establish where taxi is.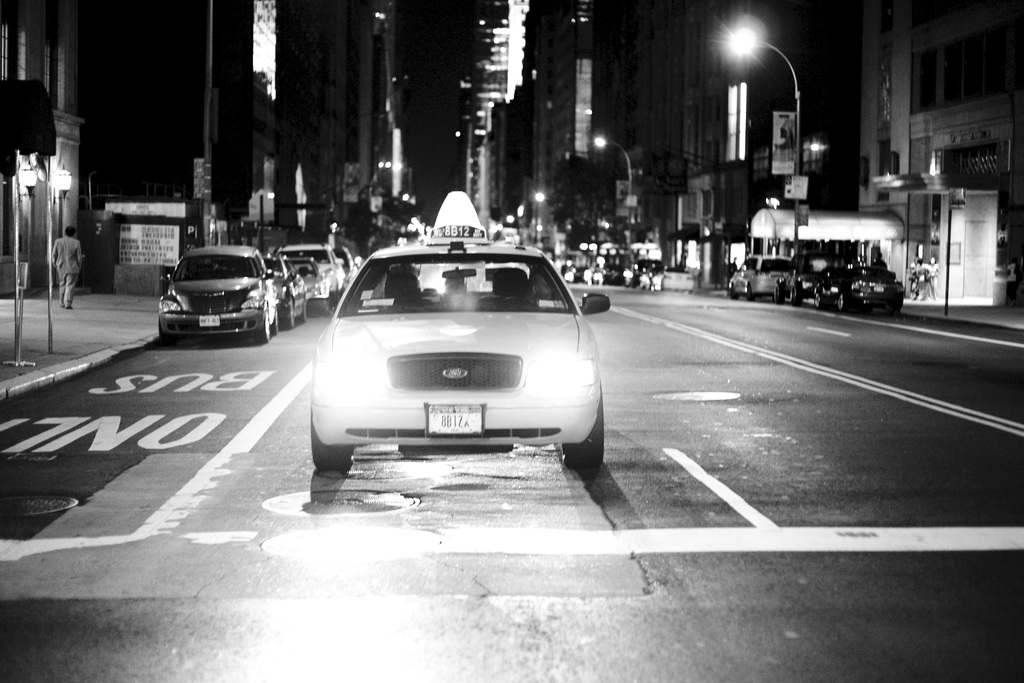
Established at 291:205:612:471.
